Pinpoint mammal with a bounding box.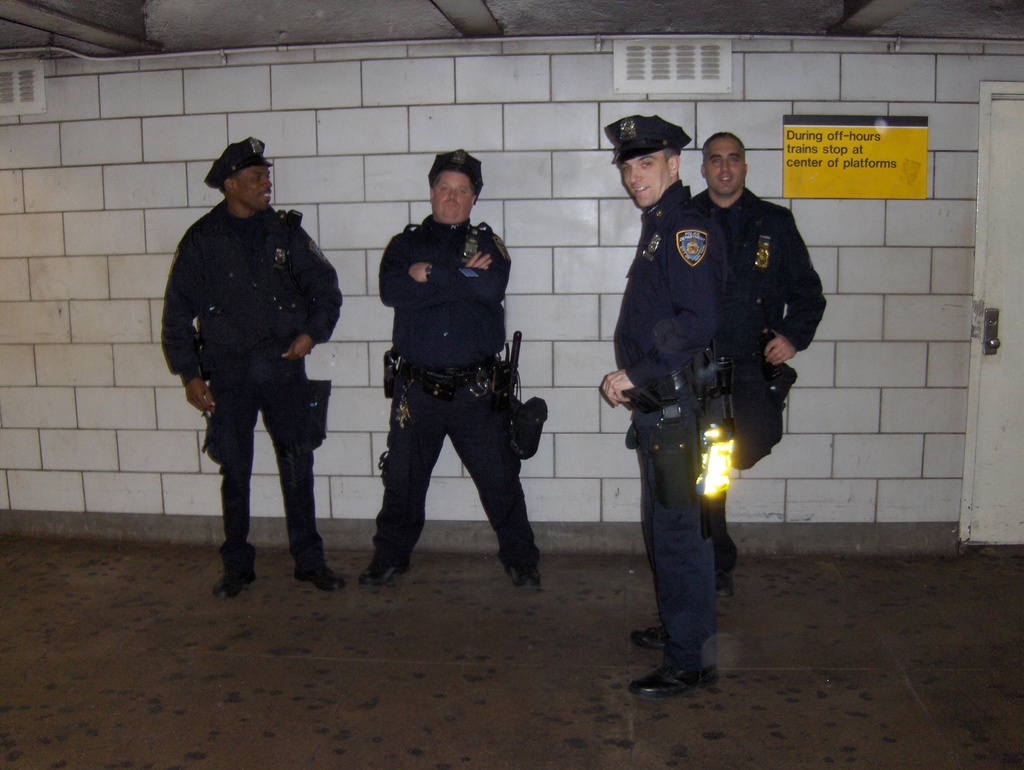
bbox=[690, 133, 830, 600].
